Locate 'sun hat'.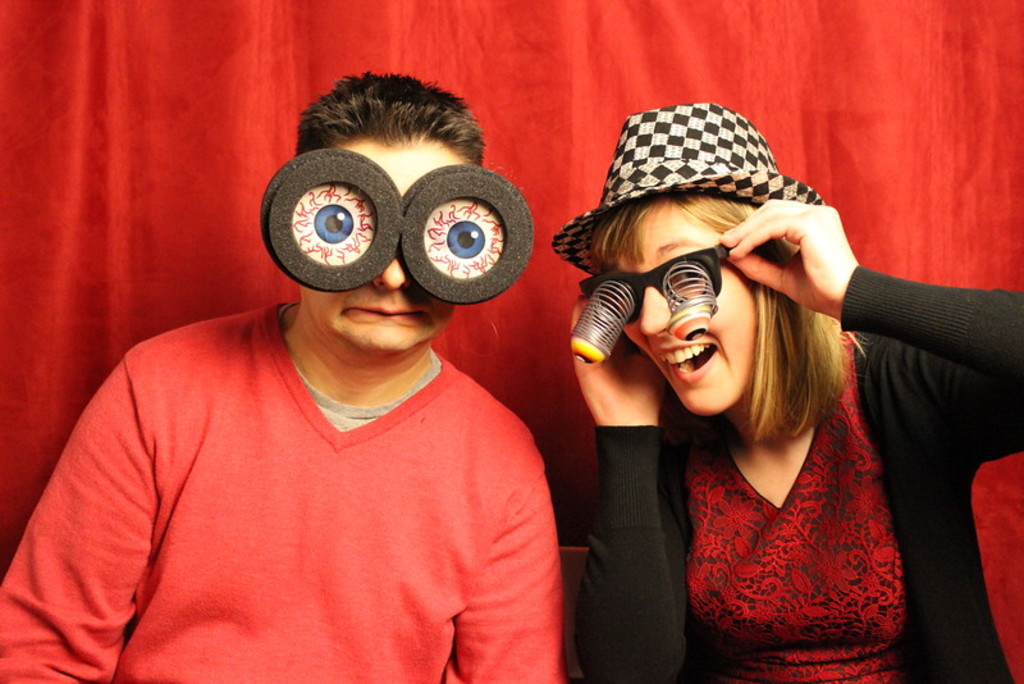
Bounding box: {"x1": 550, "y1": 100, "x2": 832, "y2": 288}.
